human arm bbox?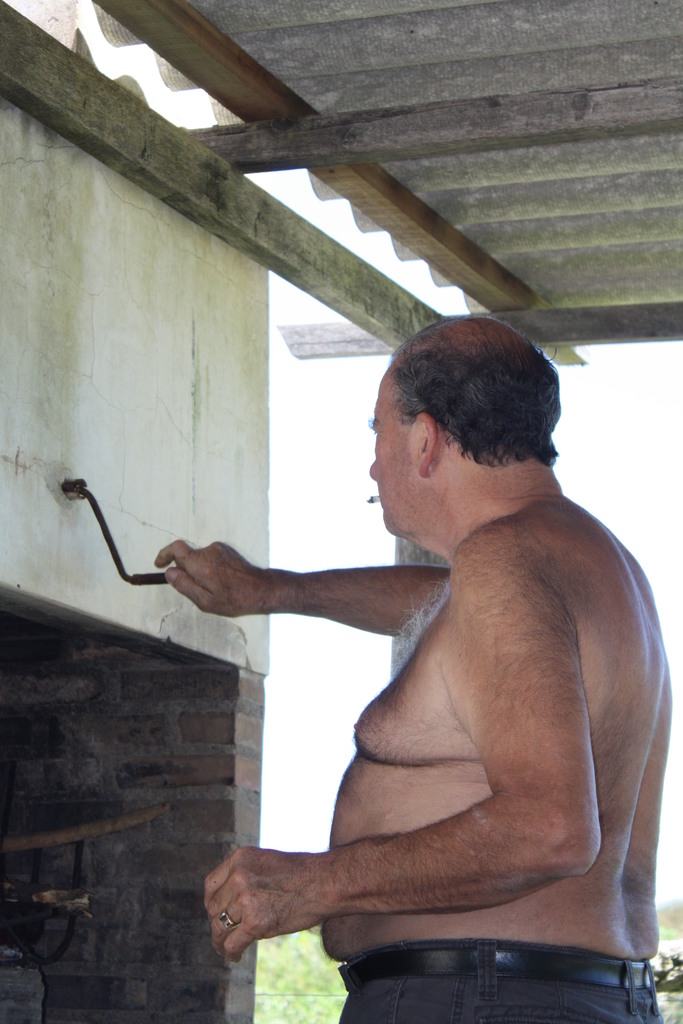
bbox(155, 538, 453, 650)
